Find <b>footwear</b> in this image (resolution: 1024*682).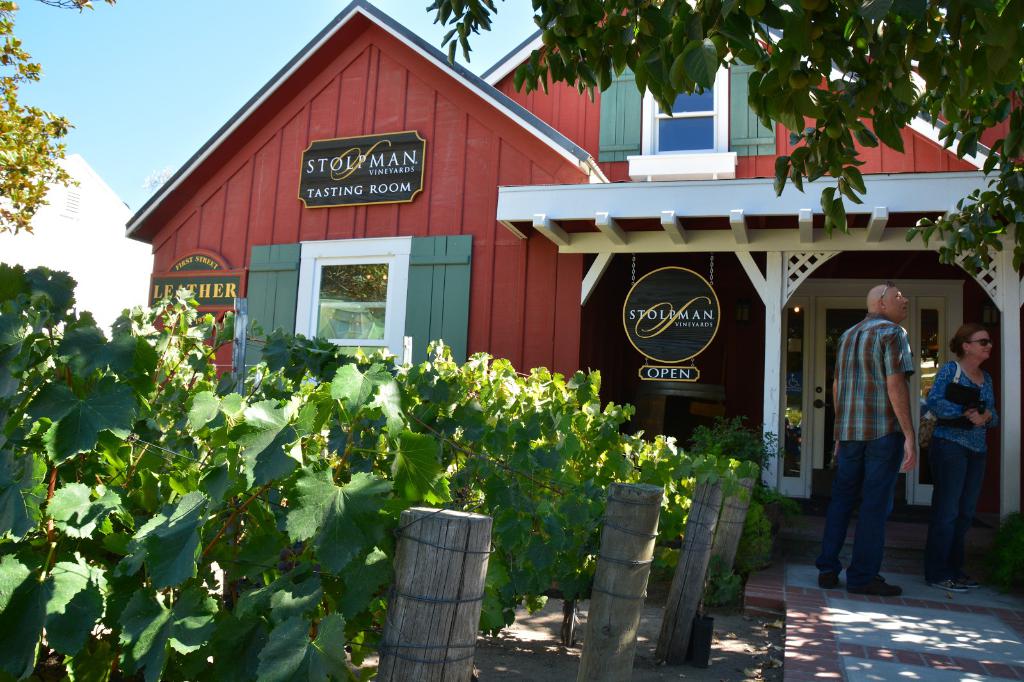
x1=845 y1=567 x2=903 y2=598.
